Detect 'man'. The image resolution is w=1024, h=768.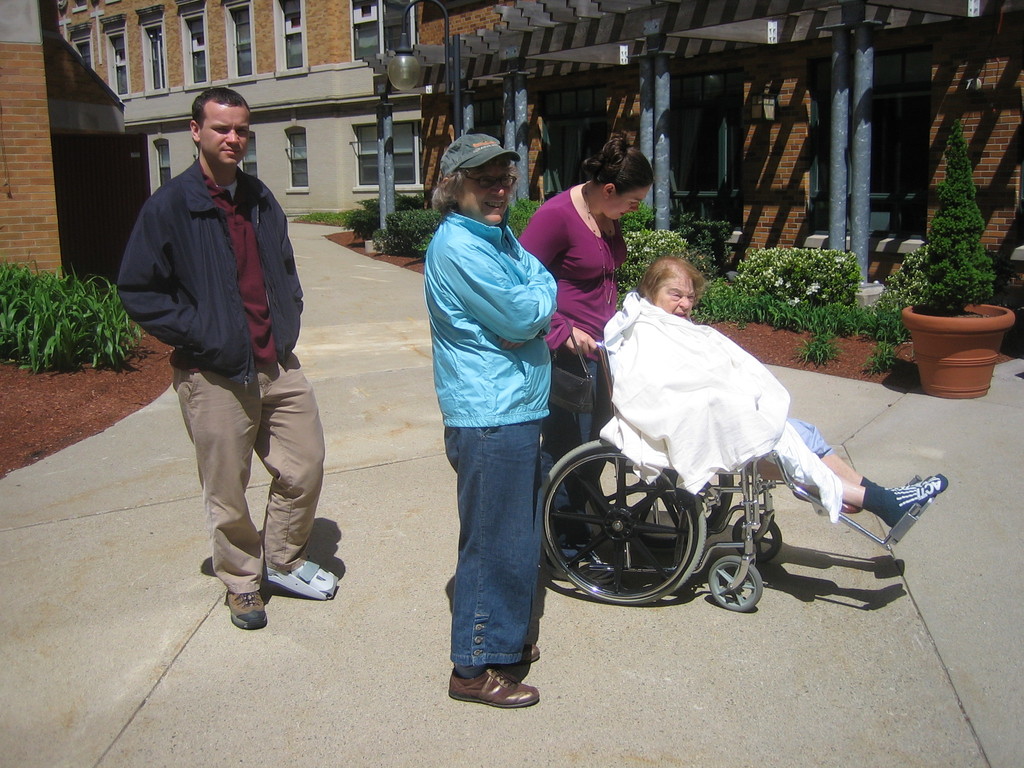
[x1=106, y1=88, x2=332, y2=634].
